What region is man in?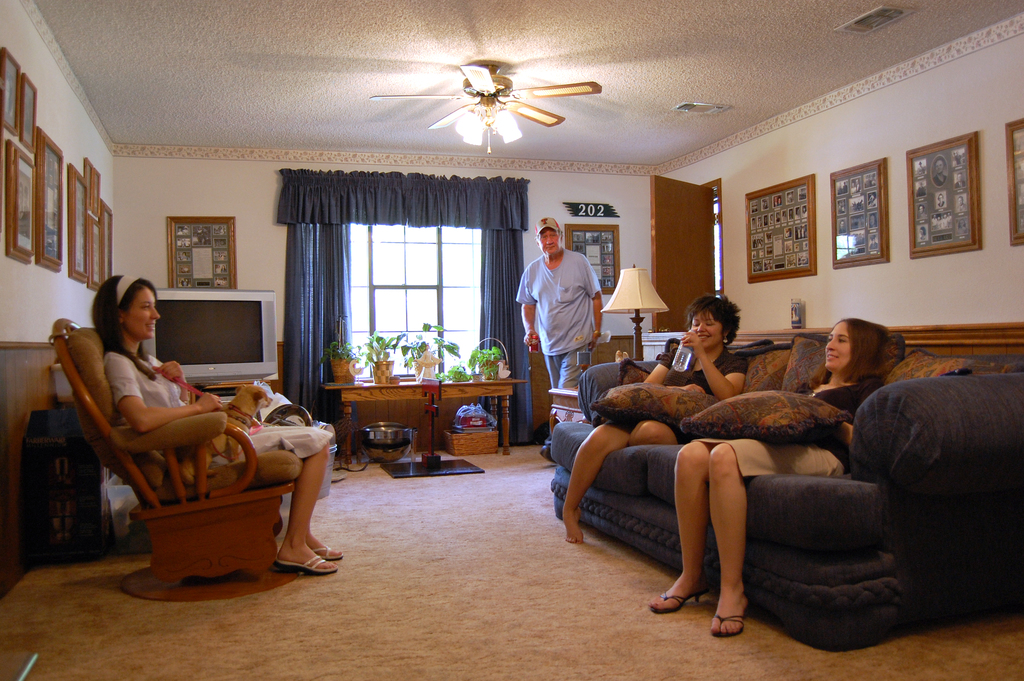
{"x1": 516, "y1": 213, "x2": 604, "y2": 461}.
